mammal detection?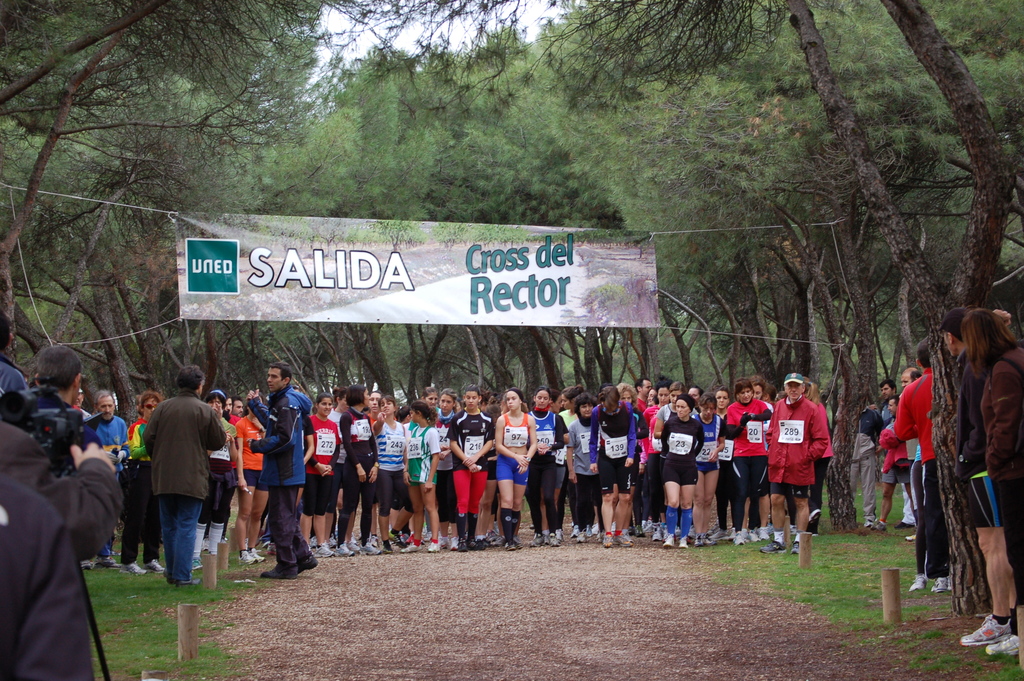
0/311/30/398
